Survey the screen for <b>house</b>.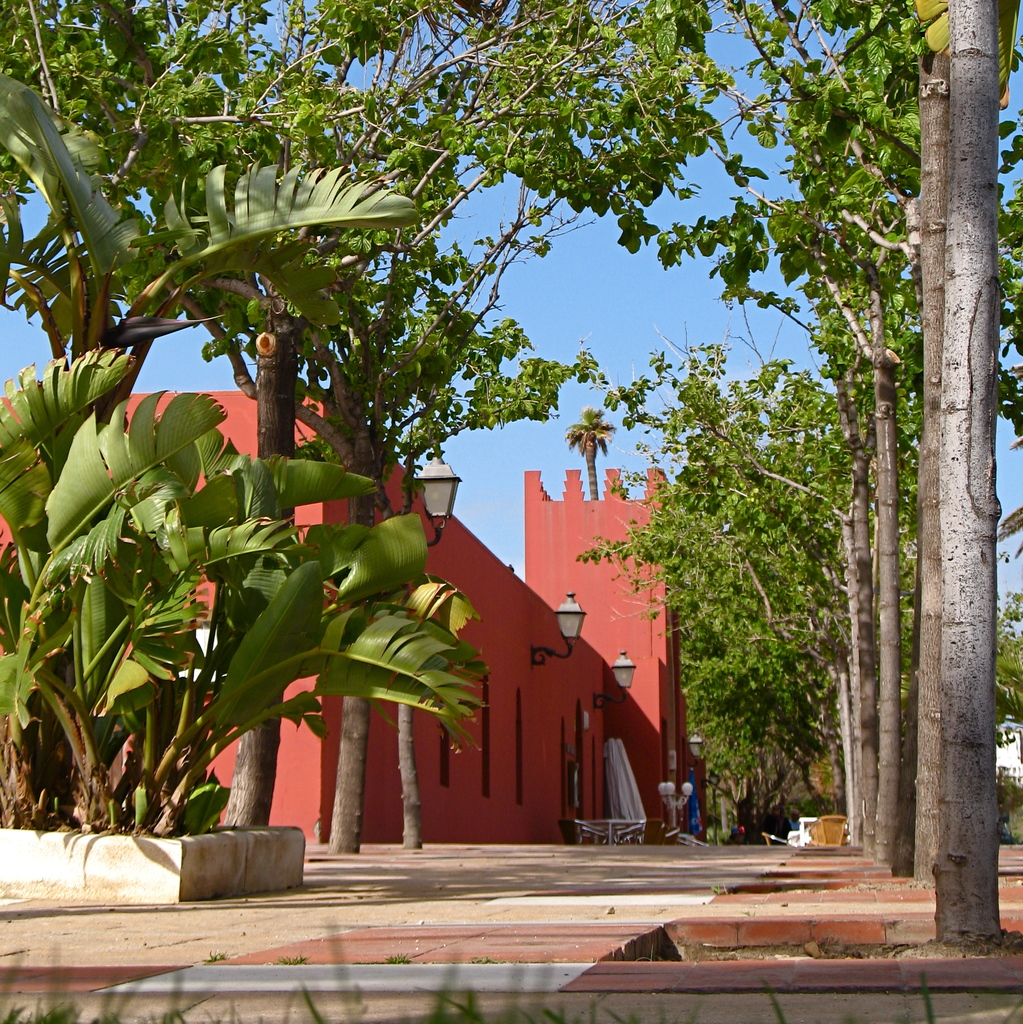
Survey found: 992, 711, 1022, 841.
